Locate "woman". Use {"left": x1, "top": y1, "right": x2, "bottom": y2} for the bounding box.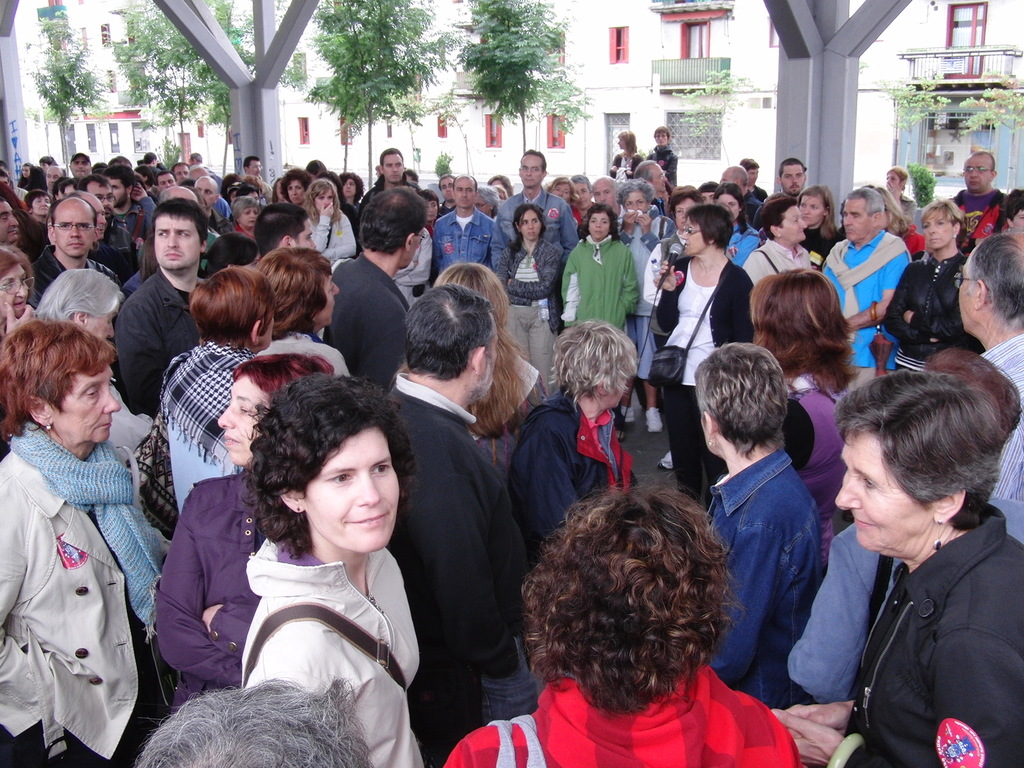
{"left": 882, "top": 162, "right": 913, "bottom": 202}.
